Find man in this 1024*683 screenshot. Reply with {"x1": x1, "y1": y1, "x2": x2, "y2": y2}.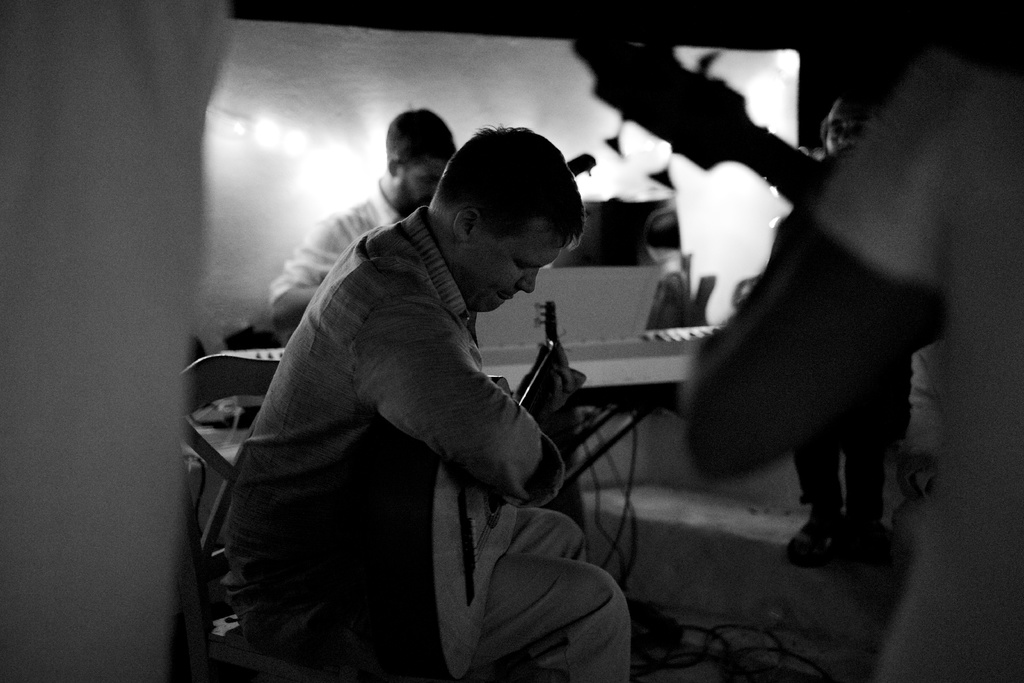
{"x1": 211, "y1": 101, "x2": 685, "y2": 661}.
